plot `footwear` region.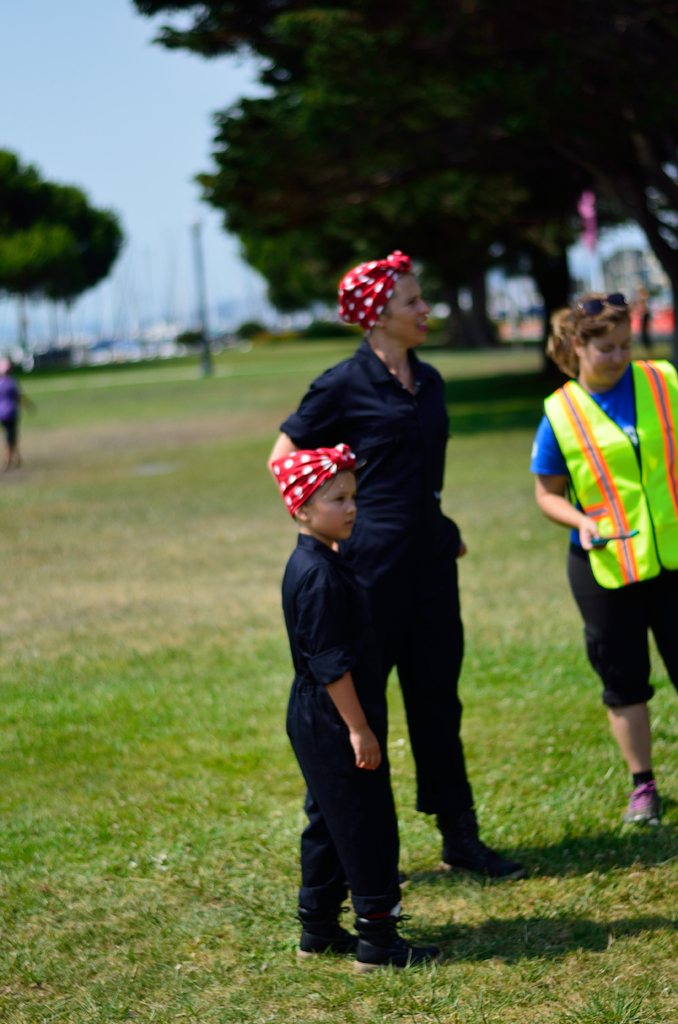
Plotted at BBox(337, 889, 418, 960).
